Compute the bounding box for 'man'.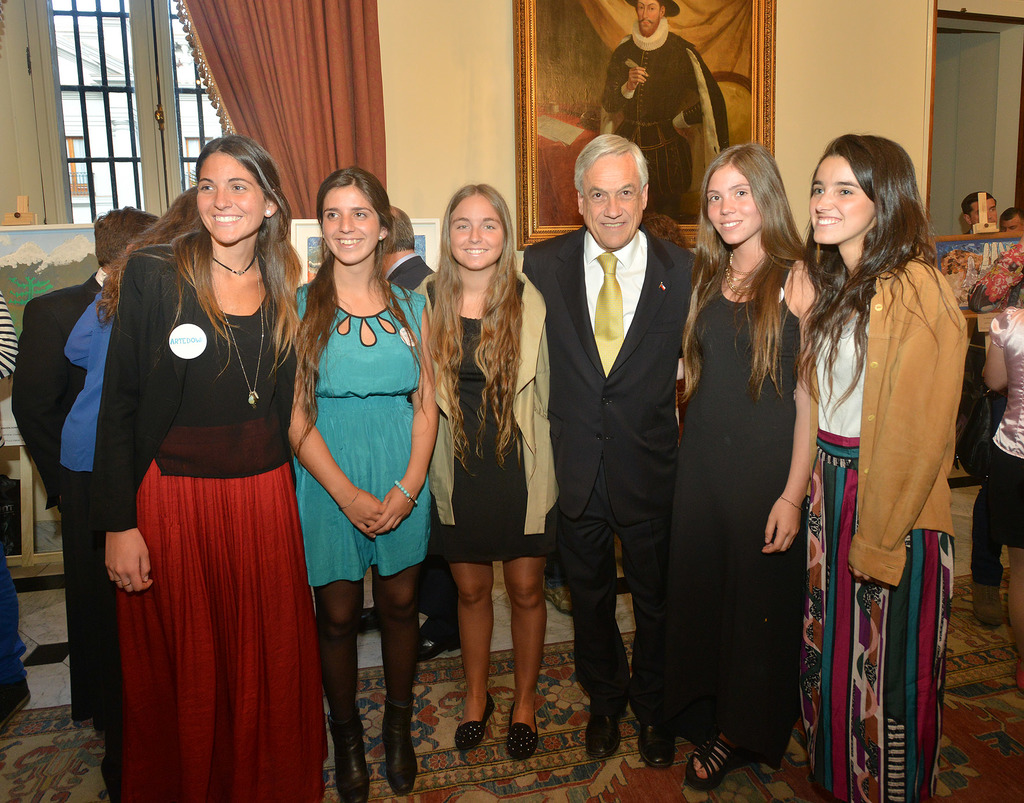
[601, 0, 725, 225].
